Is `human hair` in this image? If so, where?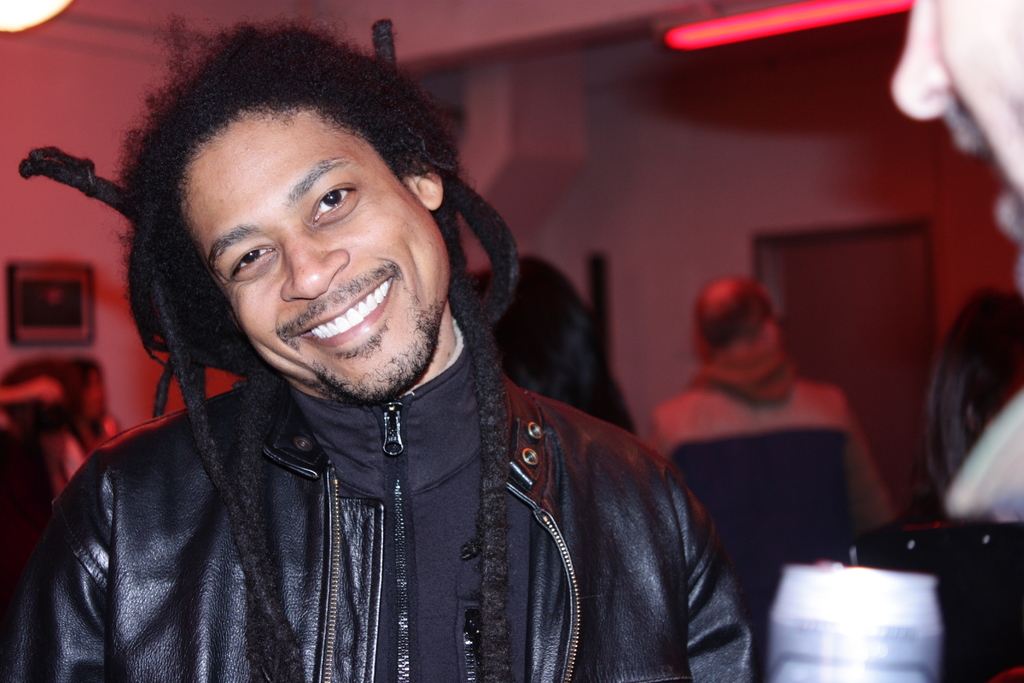
Yes, at 16/11/531/682.
